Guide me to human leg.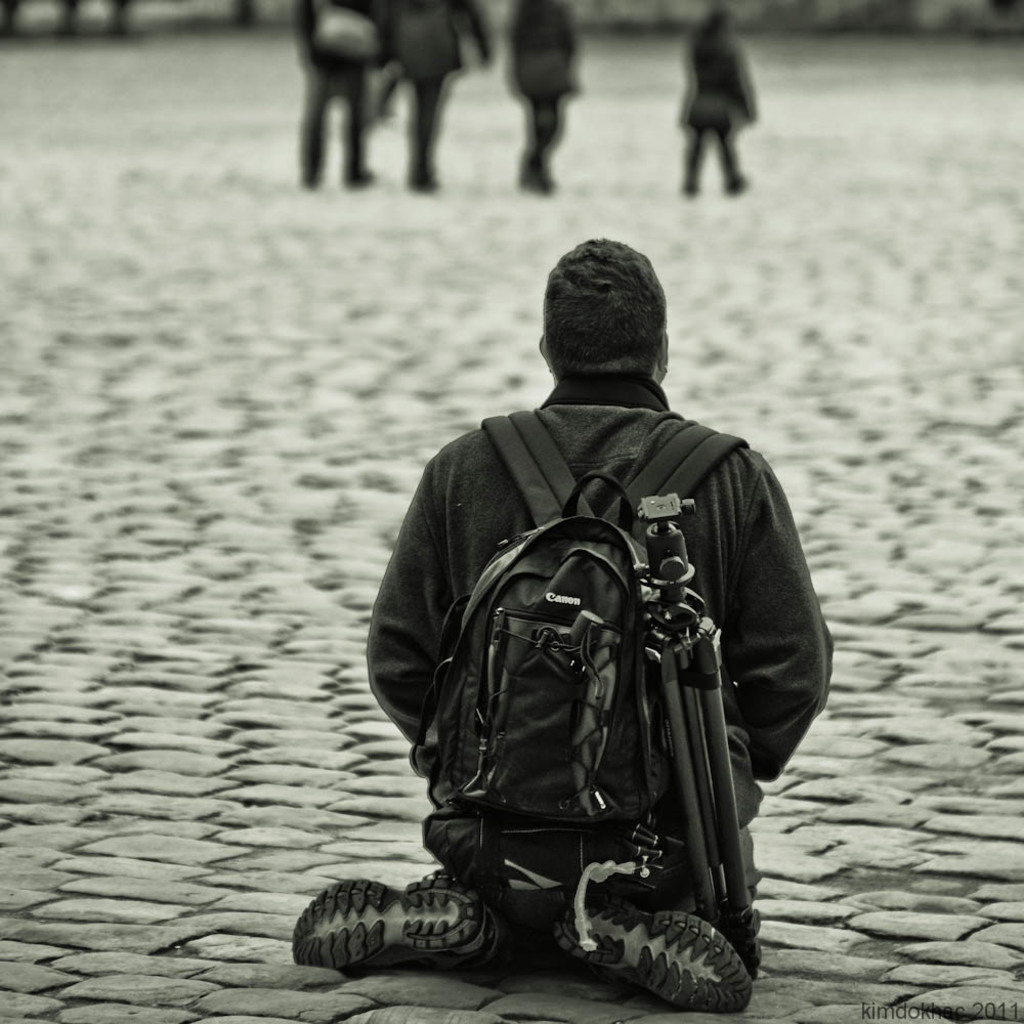
Guidance: [left=557, top=856, right=769, bottom=1014].
